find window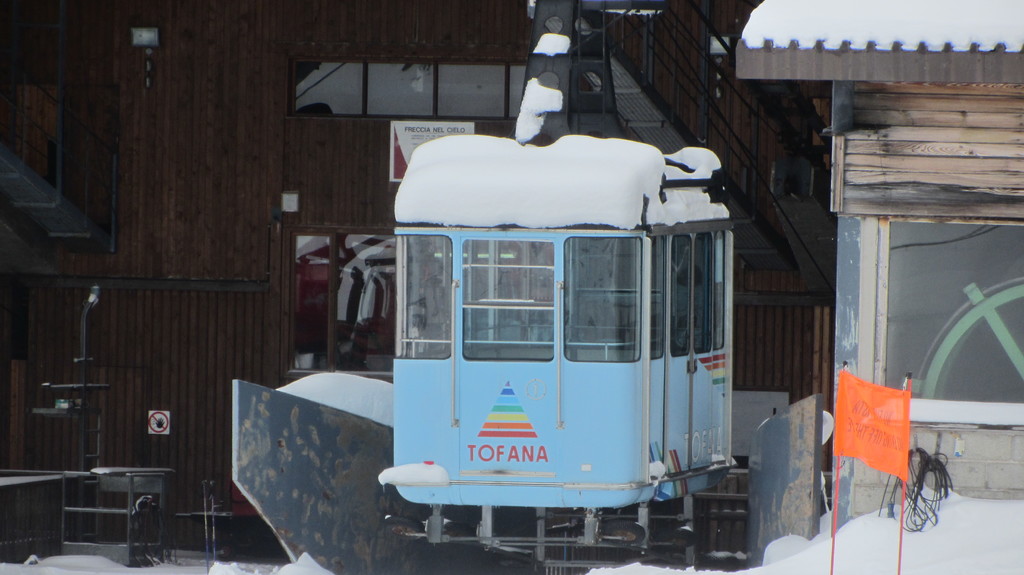
x1=392 y1=232 x2=452 y2=355
